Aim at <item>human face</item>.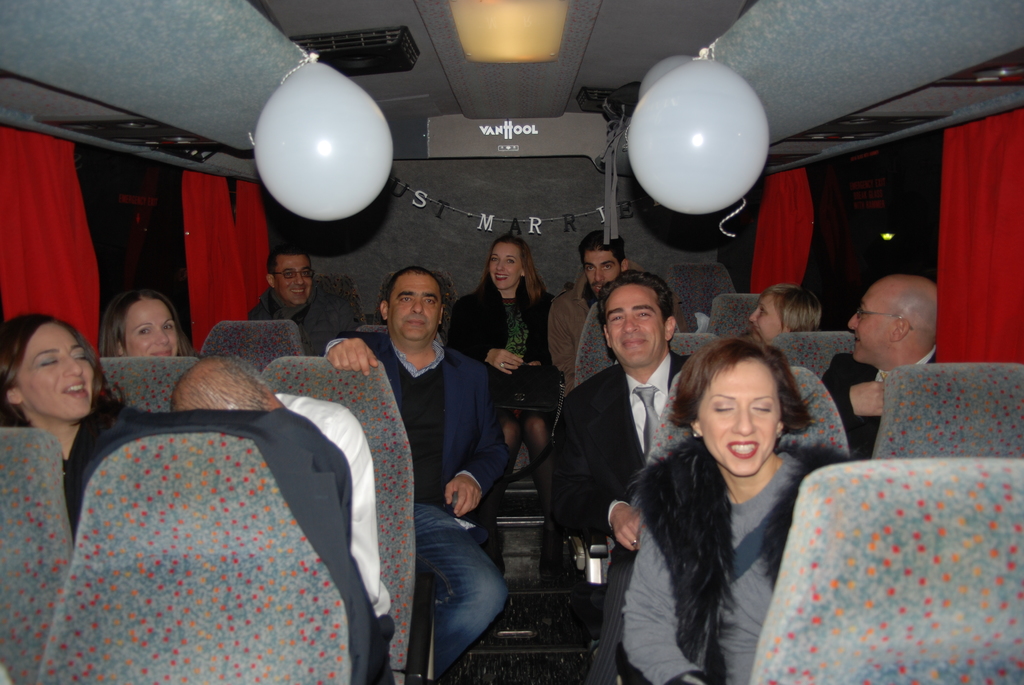
Aimed at locate(388, 271, 440, 341).
